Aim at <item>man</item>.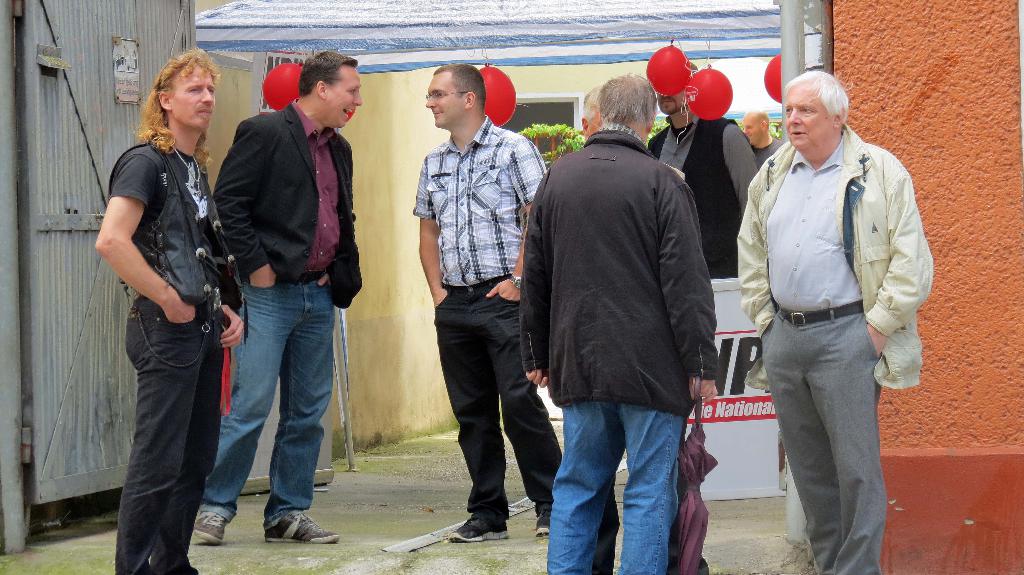
Aimed at pyautogui.locateOnScreen(640, 58, 757, 272).
